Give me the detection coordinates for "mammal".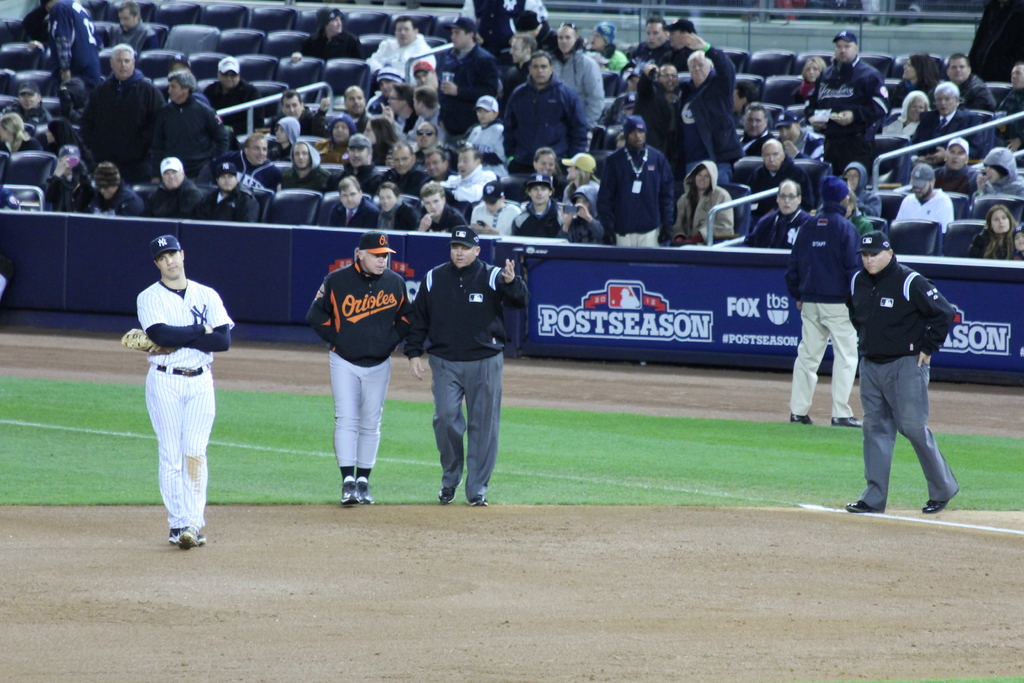
left=403, top=229, right=529, bottom=507.
